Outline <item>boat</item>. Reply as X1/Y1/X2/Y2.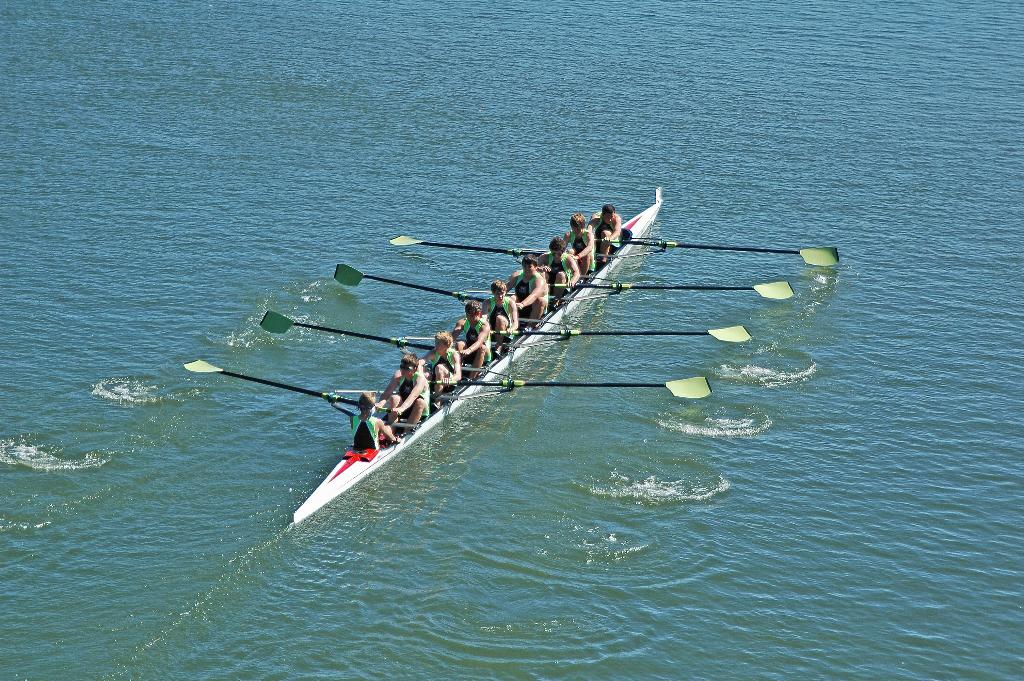
212/208/755/518.
